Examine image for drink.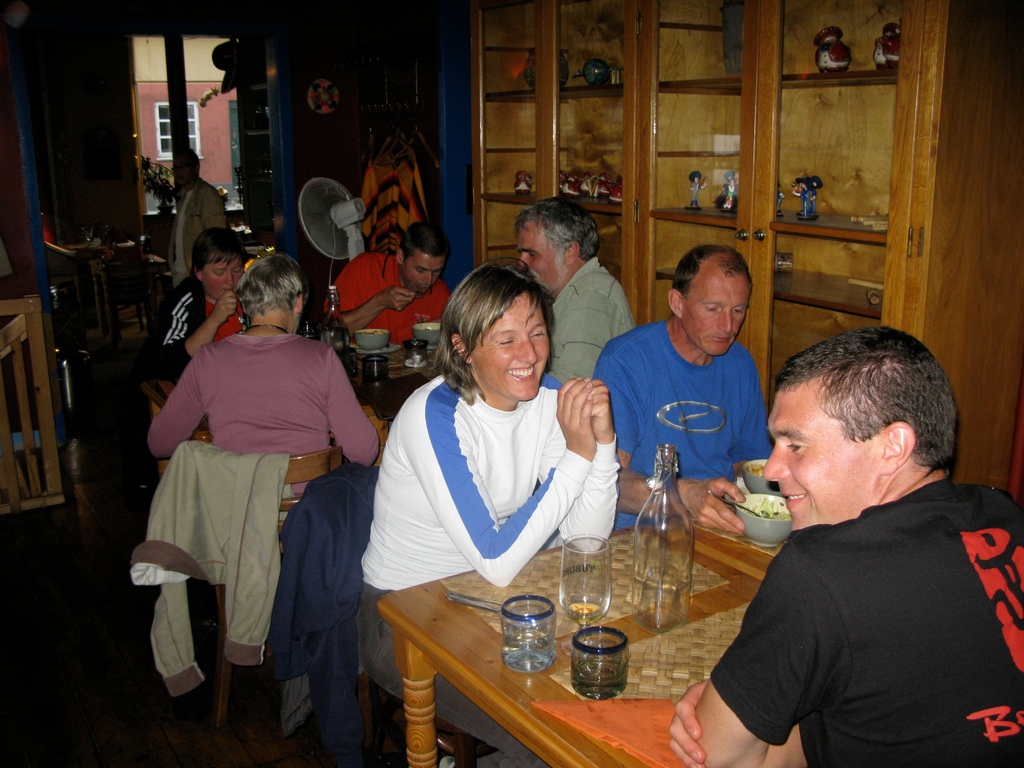
Examination result: (left=503, top=634, right=553, bottom=676).
